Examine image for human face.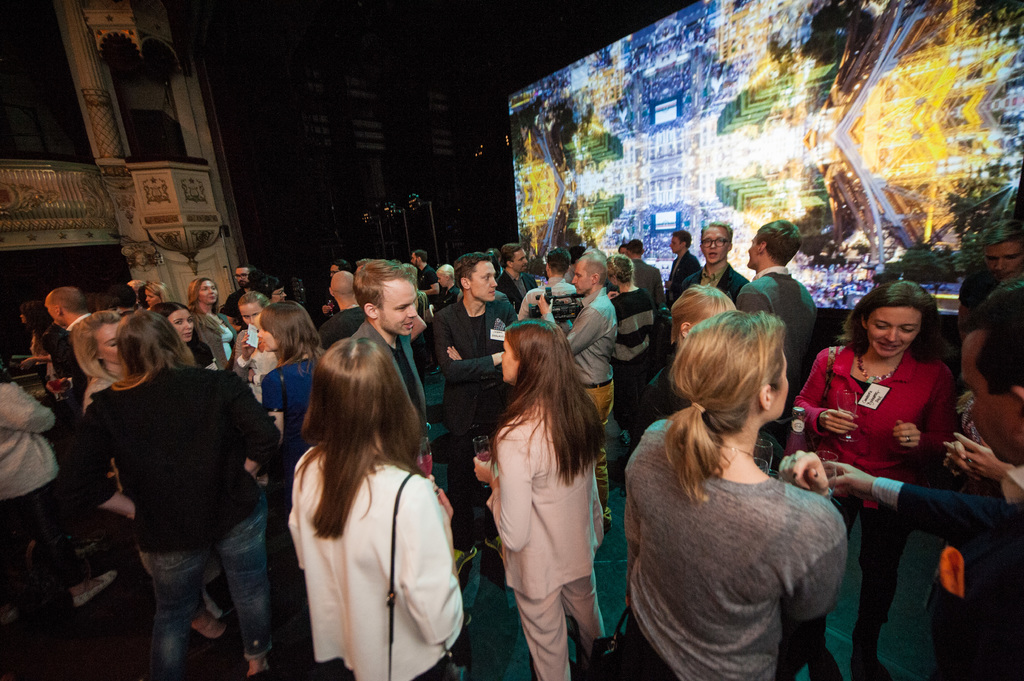
Examination result: (748,238,764,264).
